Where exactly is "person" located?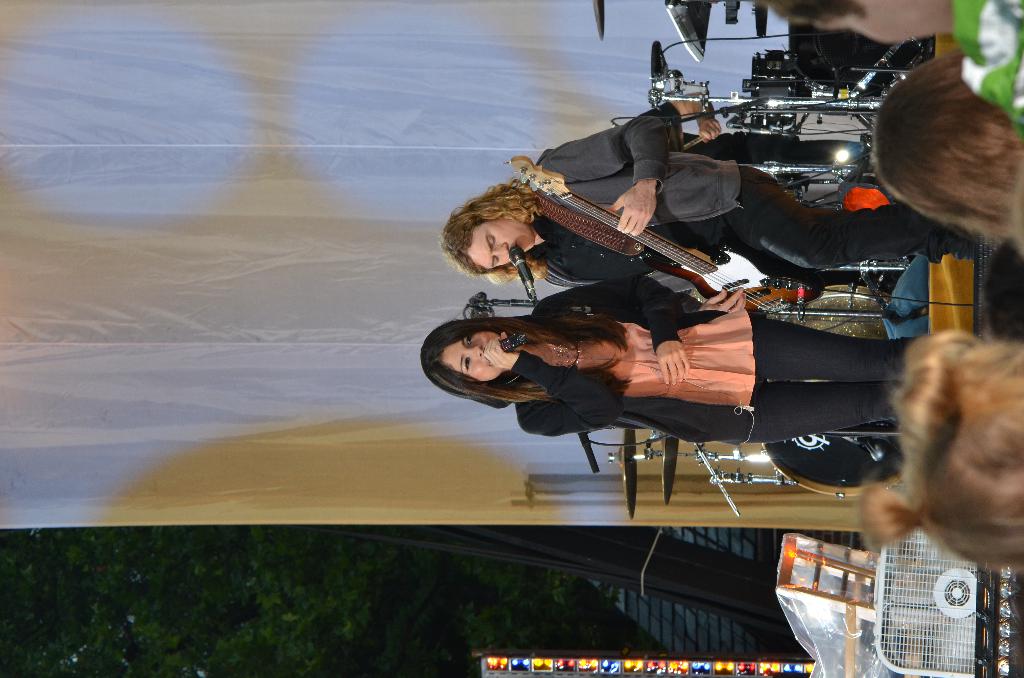
Its bounding box is bbox=[743, 0, 1023, 121].
